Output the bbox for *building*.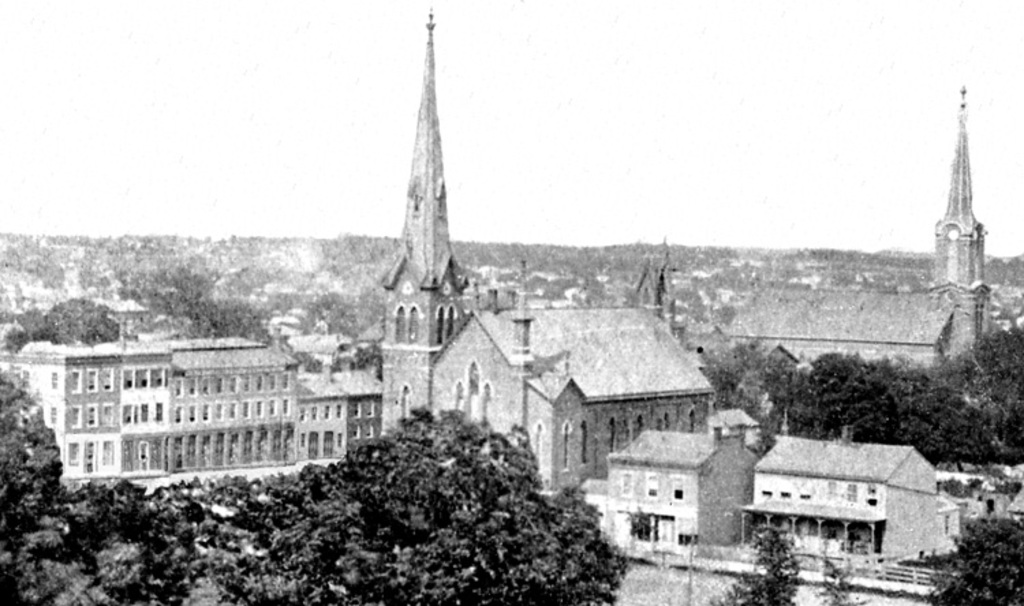
{"x1": 729, "y1": 93, "x2": 991, "y2": 374}.
